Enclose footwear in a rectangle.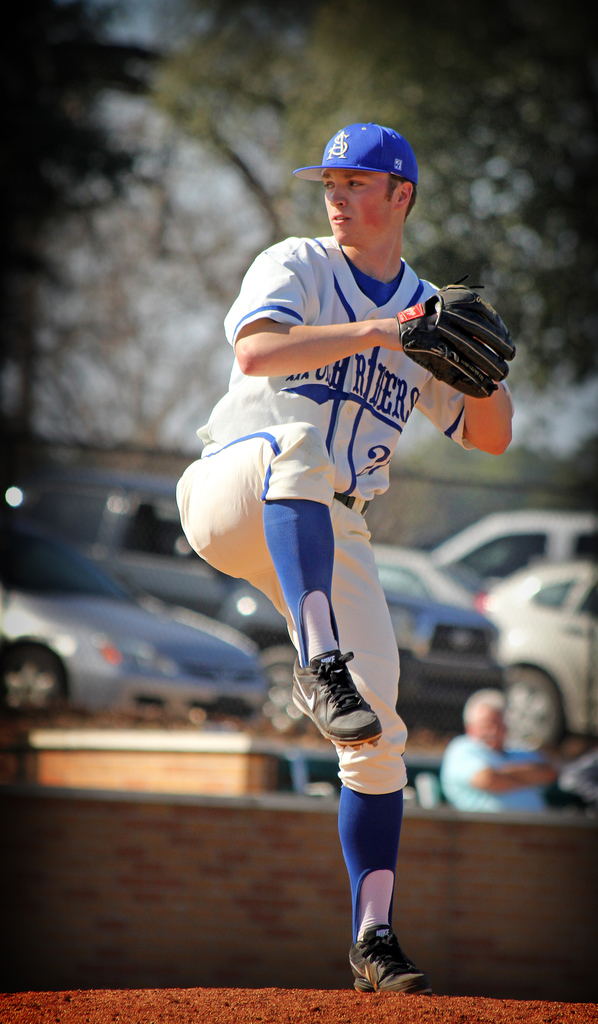
(x1=292, y1=650, x2=381, y2=750).
